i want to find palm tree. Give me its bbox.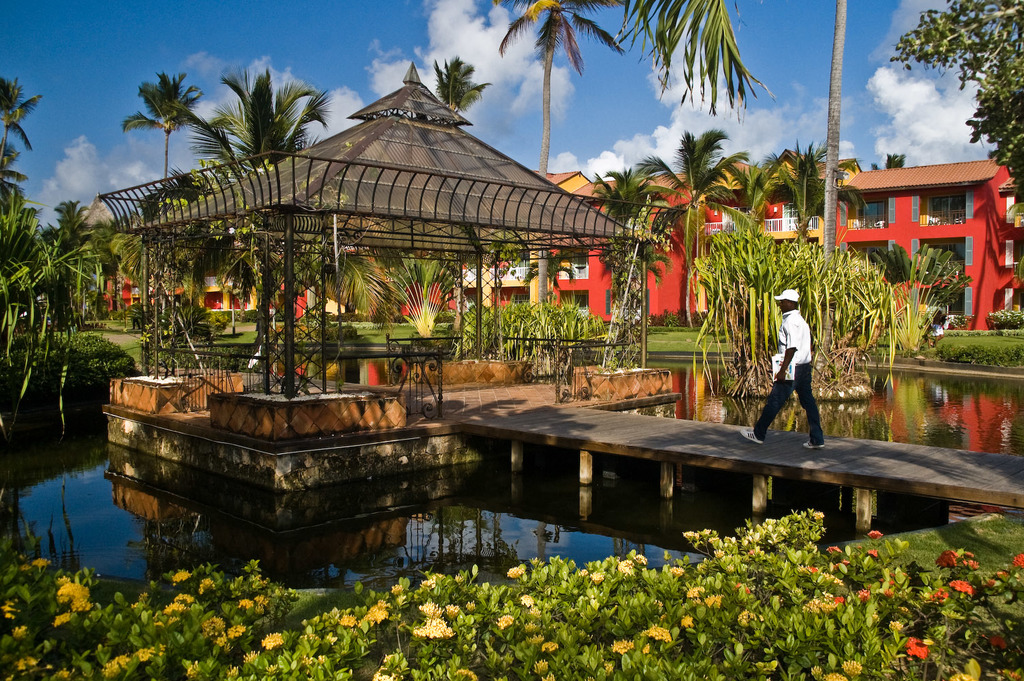
box=[639, 7, 712, 130].
